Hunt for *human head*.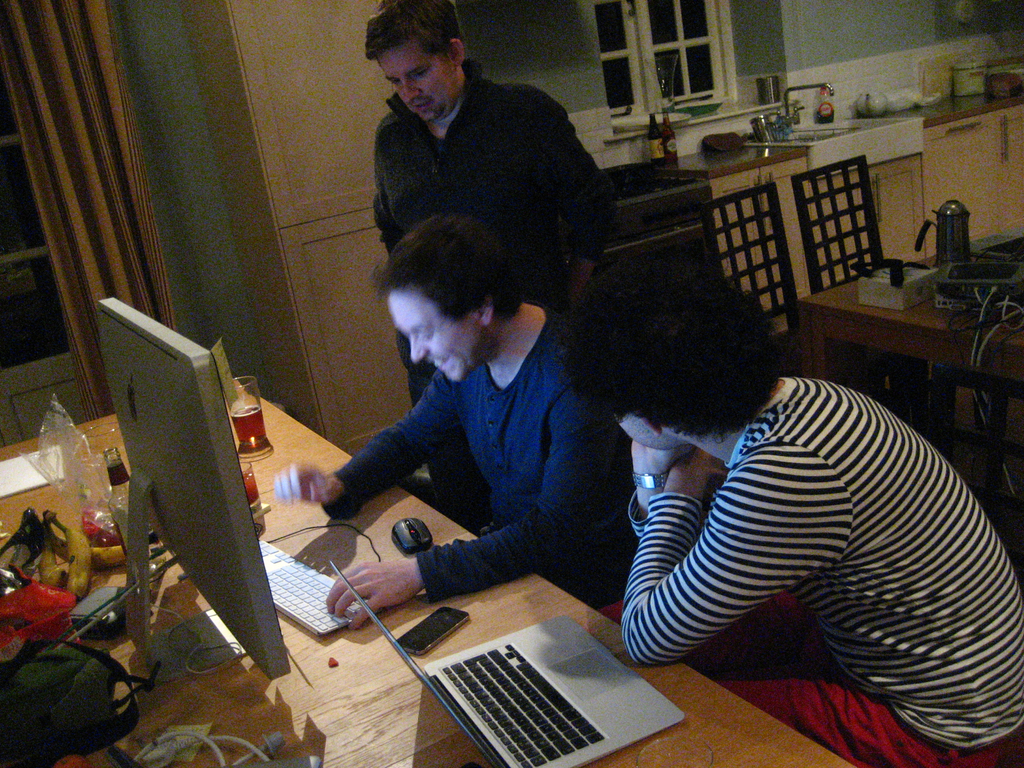
Hunted down at bbox(374, 214, 512, 384).
